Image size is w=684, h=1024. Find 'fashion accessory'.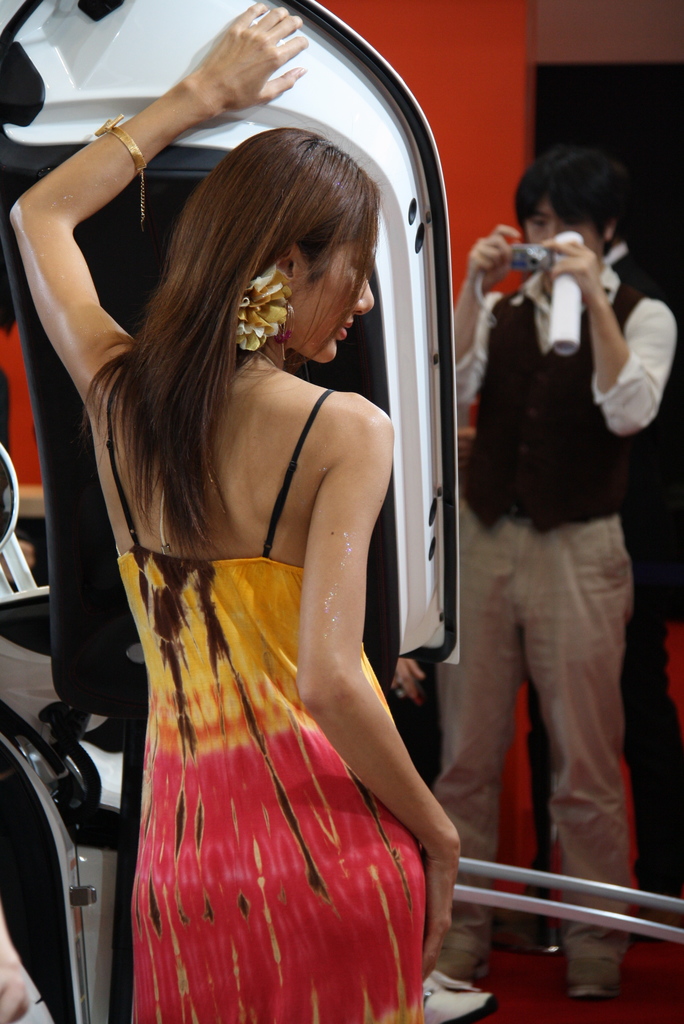
98,120,151,216.
